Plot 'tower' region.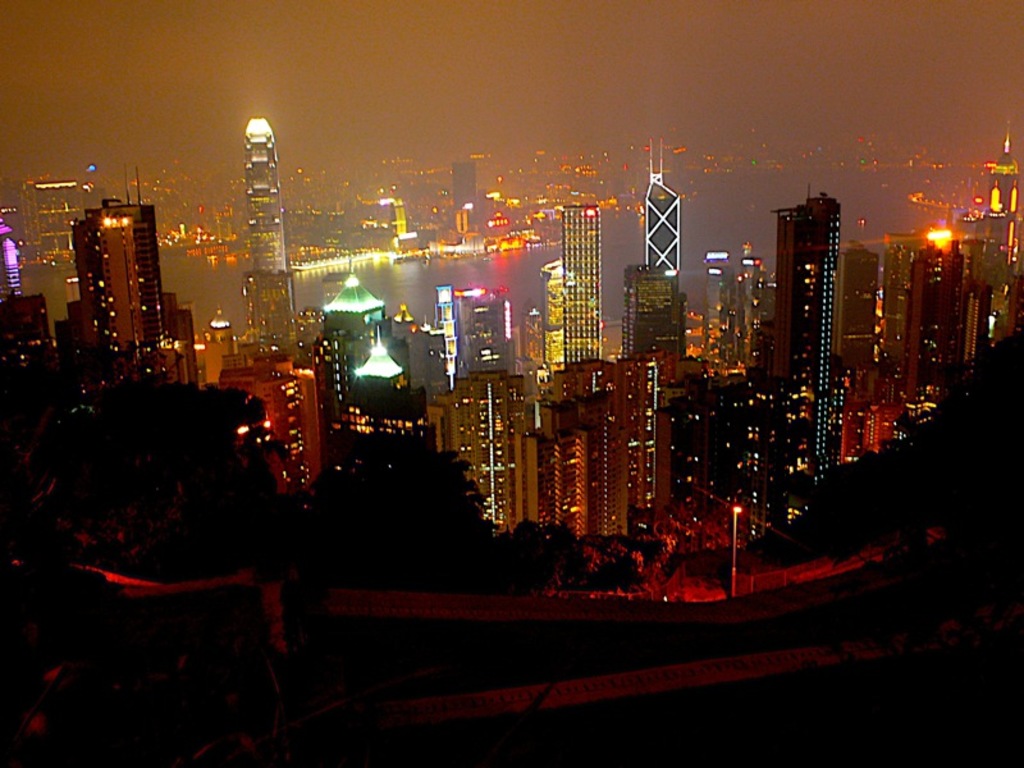
Plotted at crop(202, 101, 297, 306).
